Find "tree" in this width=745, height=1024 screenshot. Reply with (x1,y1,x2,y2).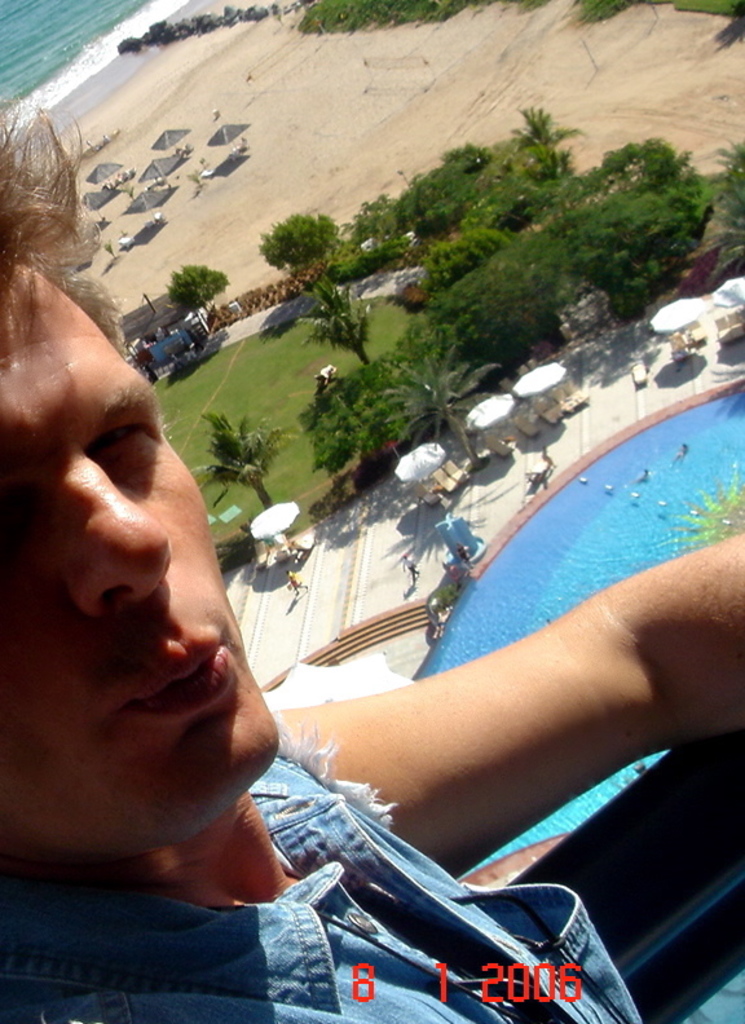
(387,343,497,464).
